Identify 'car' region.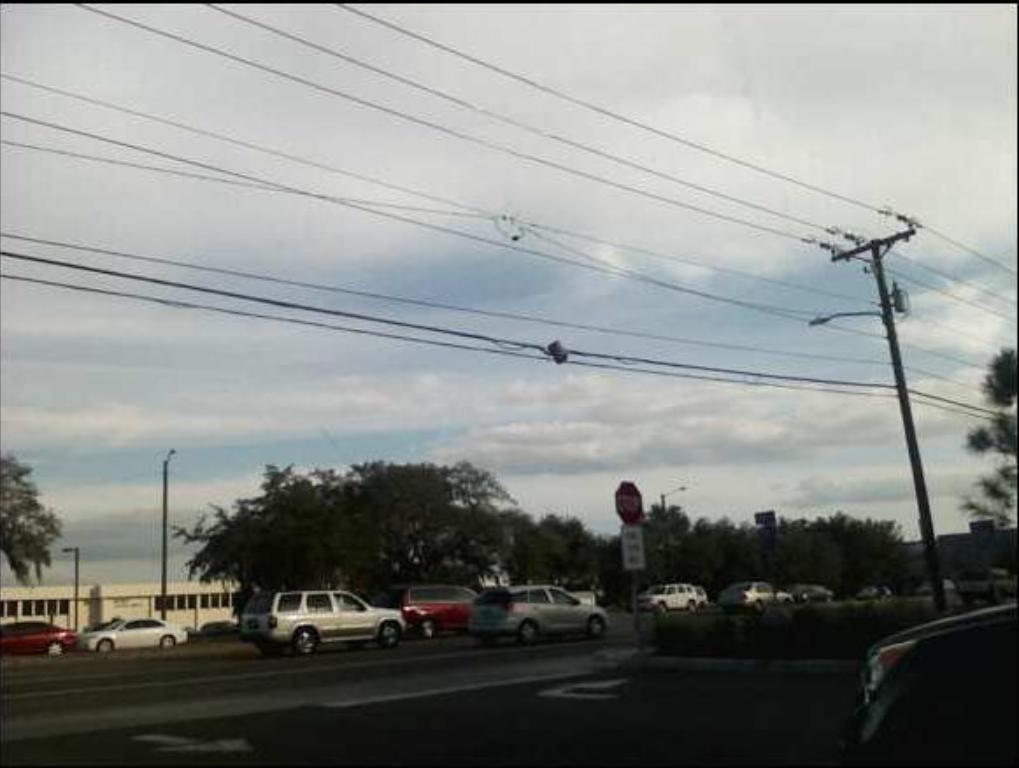
Region: l=79, t=617, r=186, b=658.
